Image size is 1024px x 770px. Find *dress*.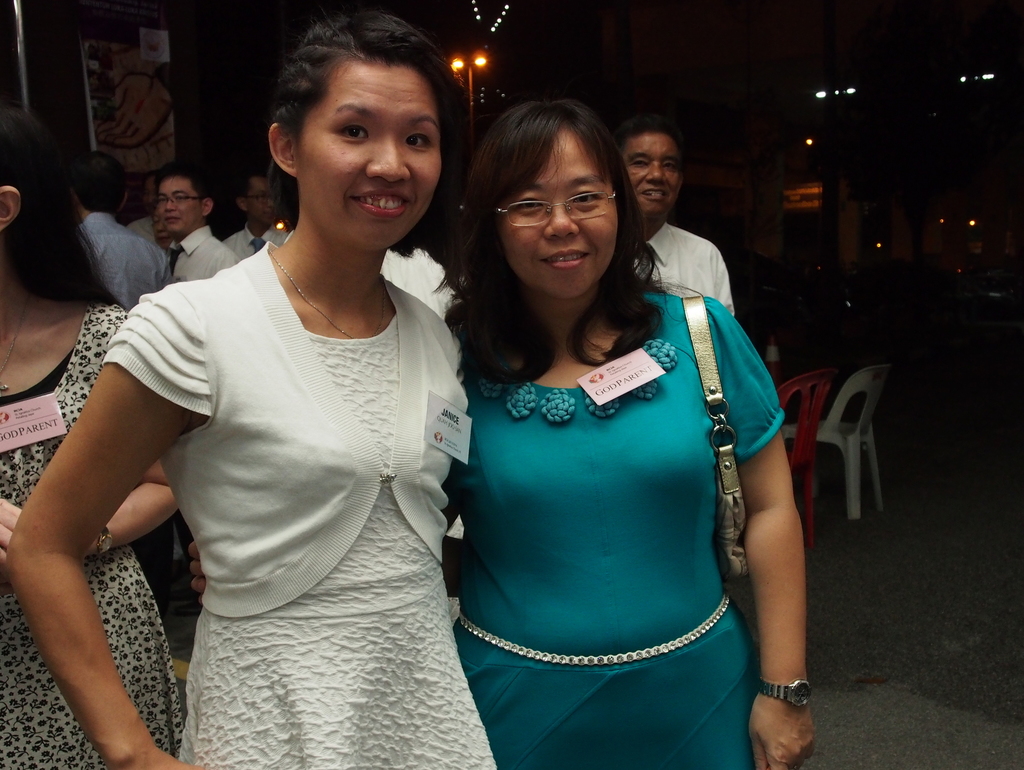
l=0, t=300, r=186, b=769.
